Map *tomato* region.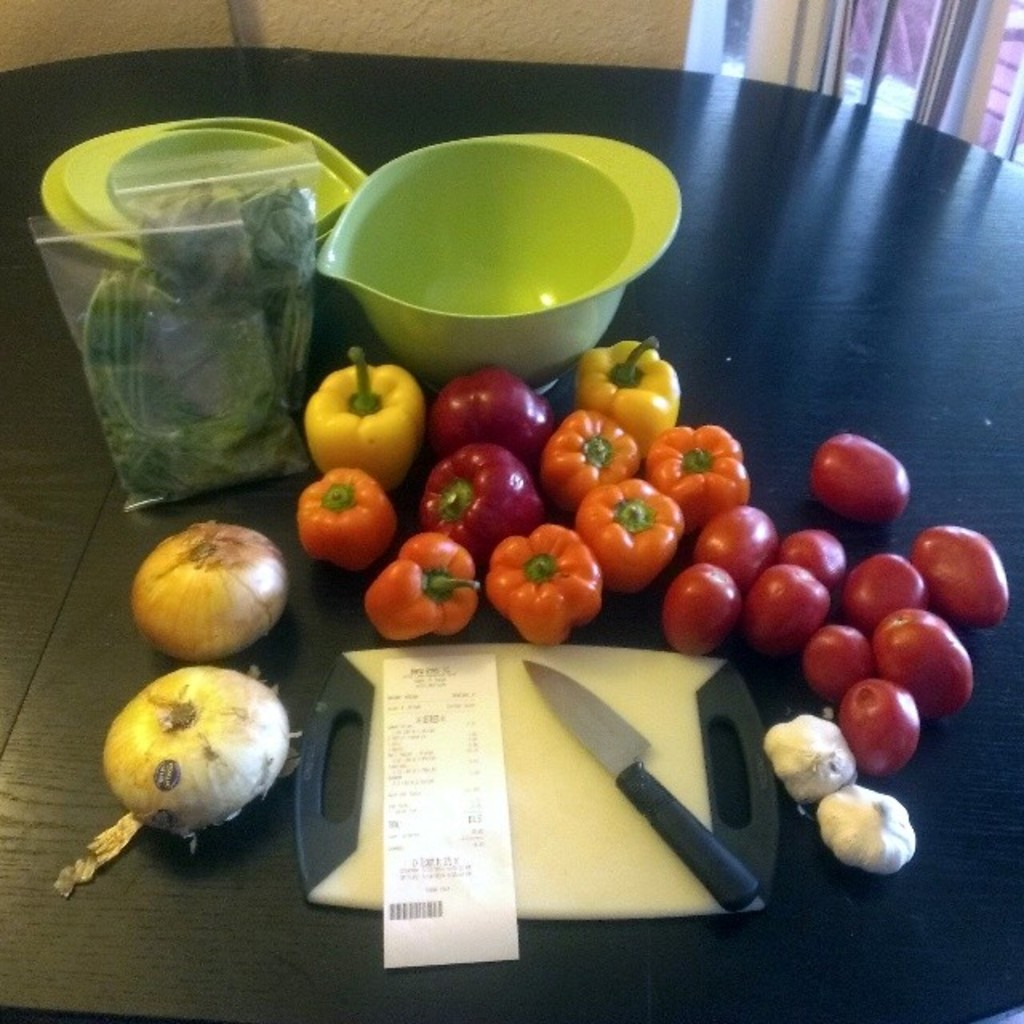
Mapped to pyautogui.locateOnScreen(912, 523, 1003, 622).
